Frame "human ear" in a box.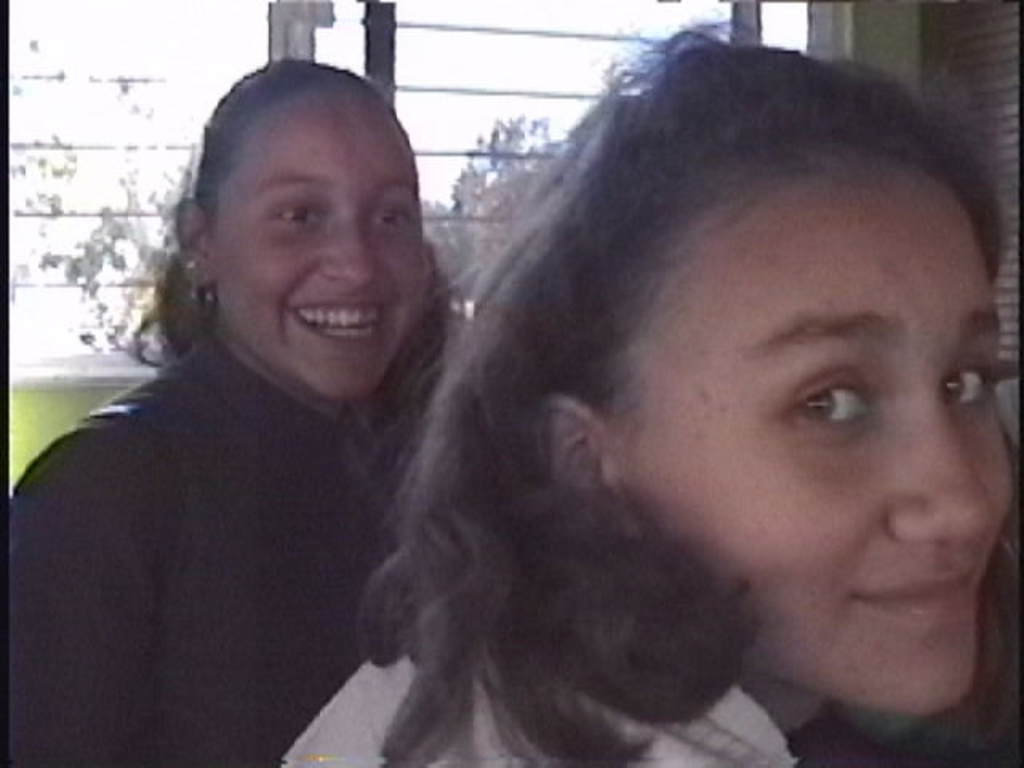
<bbox>539, 394, 640, 541</bbox>.
